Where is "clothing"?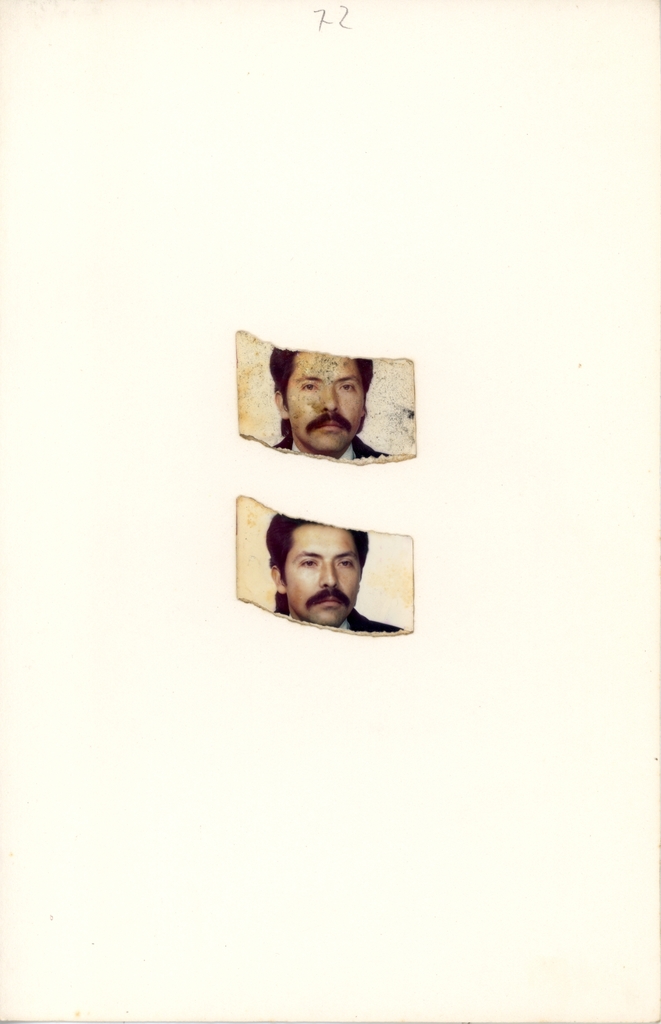
<box>275,436,393,457</box>.
